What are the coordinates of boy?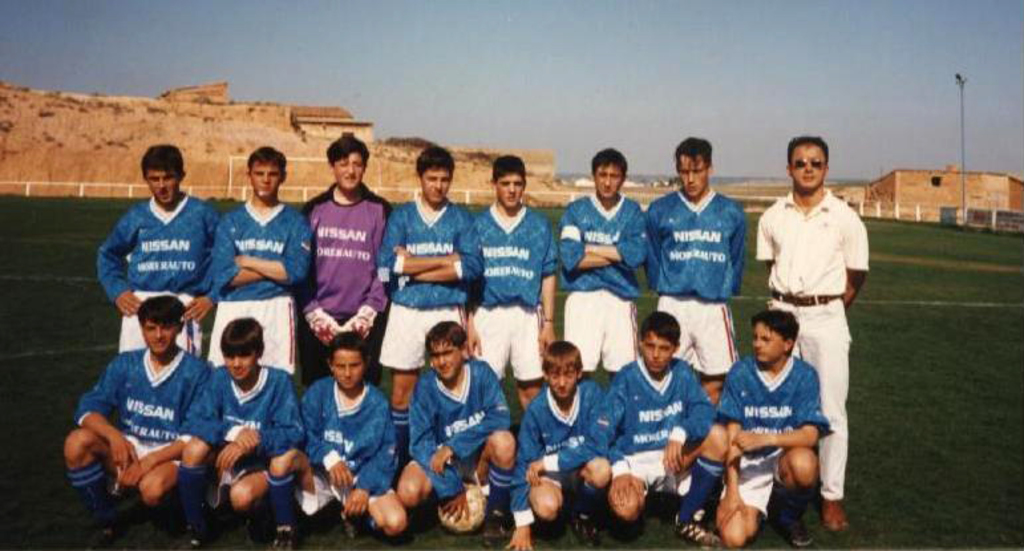
(x1=381, y1=145, x2=483, y2=463).
